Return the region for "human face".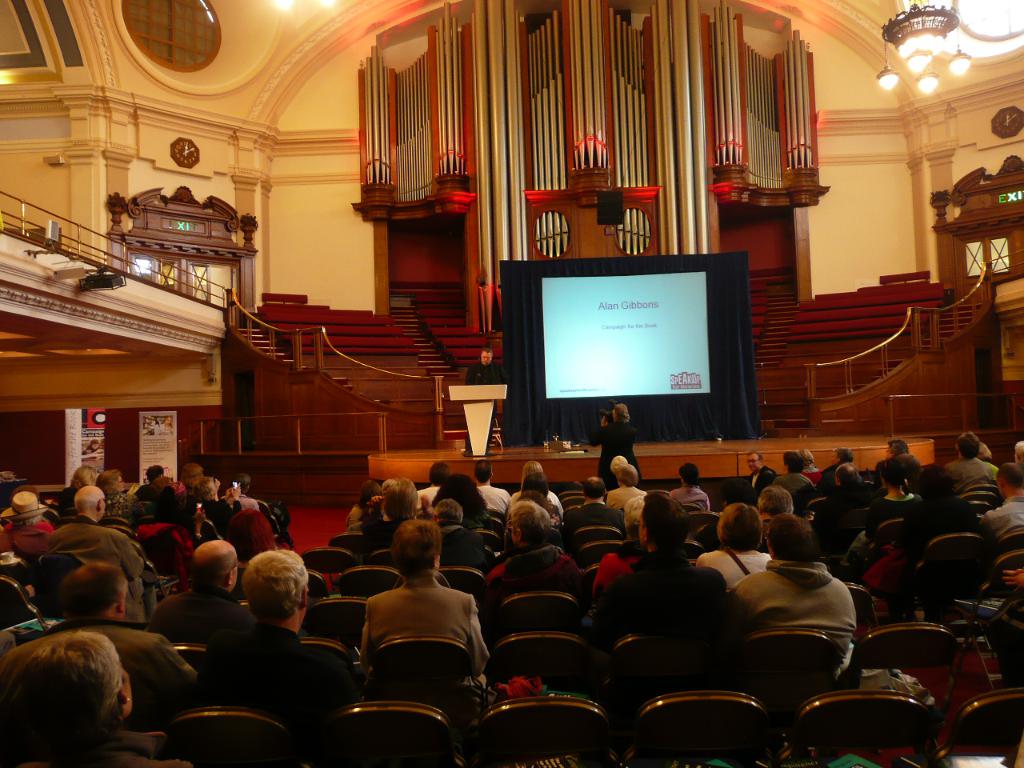
[749,455,760,470].
